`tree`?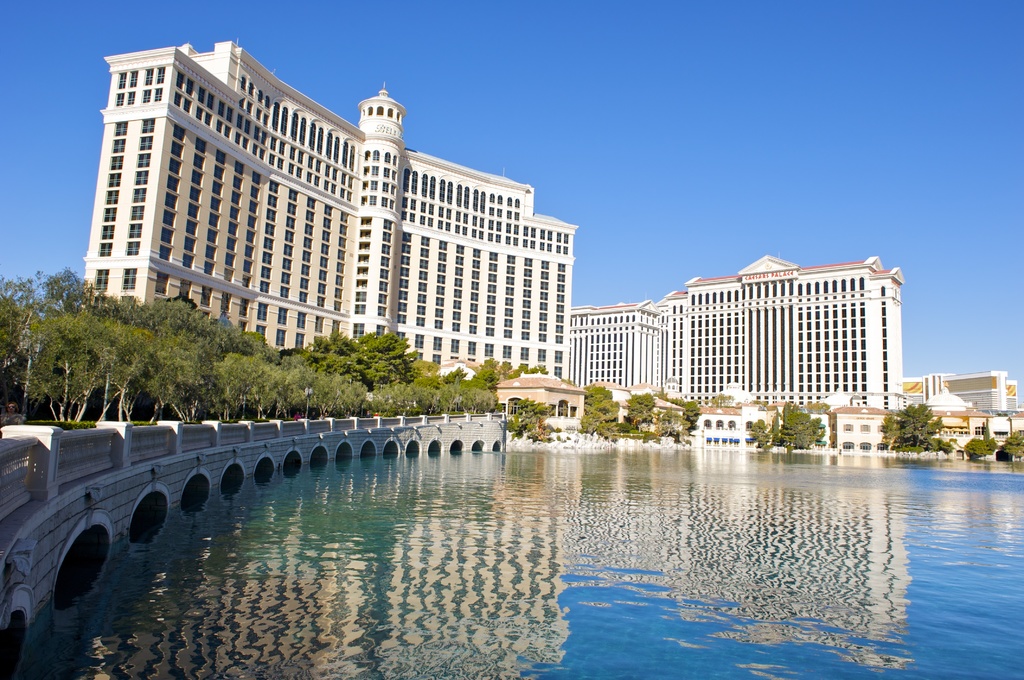
<region>971, 434, 993, 460</region>
